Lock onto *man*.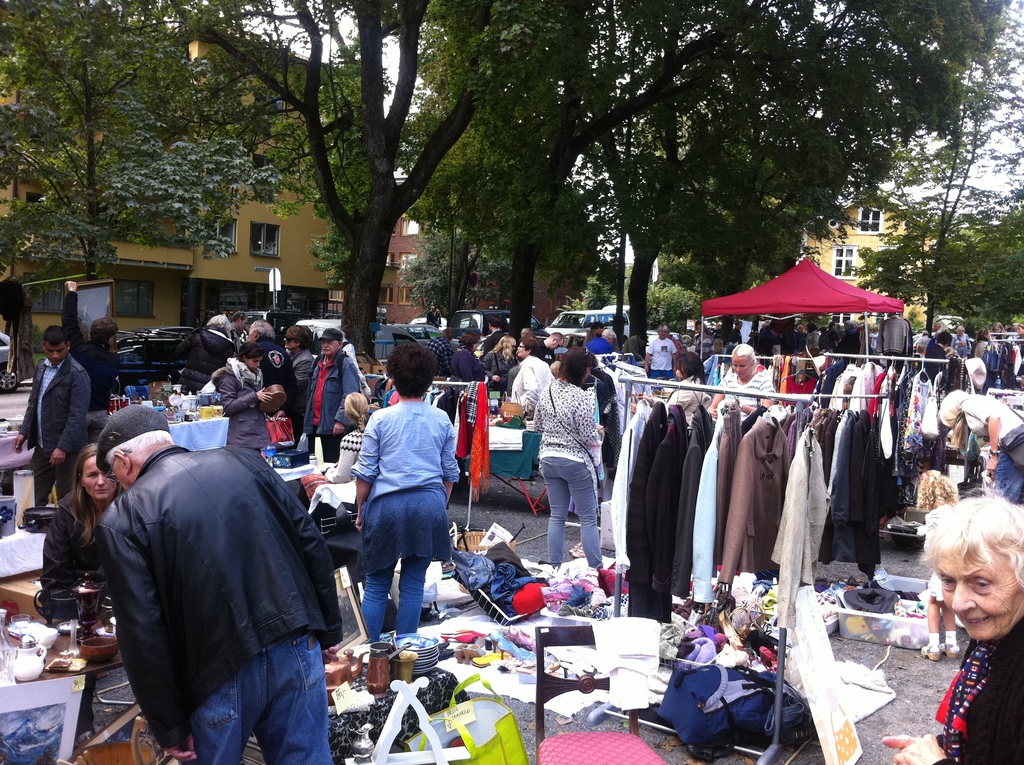
Locked: {"x1": 243, "y1": 319, "x2": 285, "y2": 412}.
